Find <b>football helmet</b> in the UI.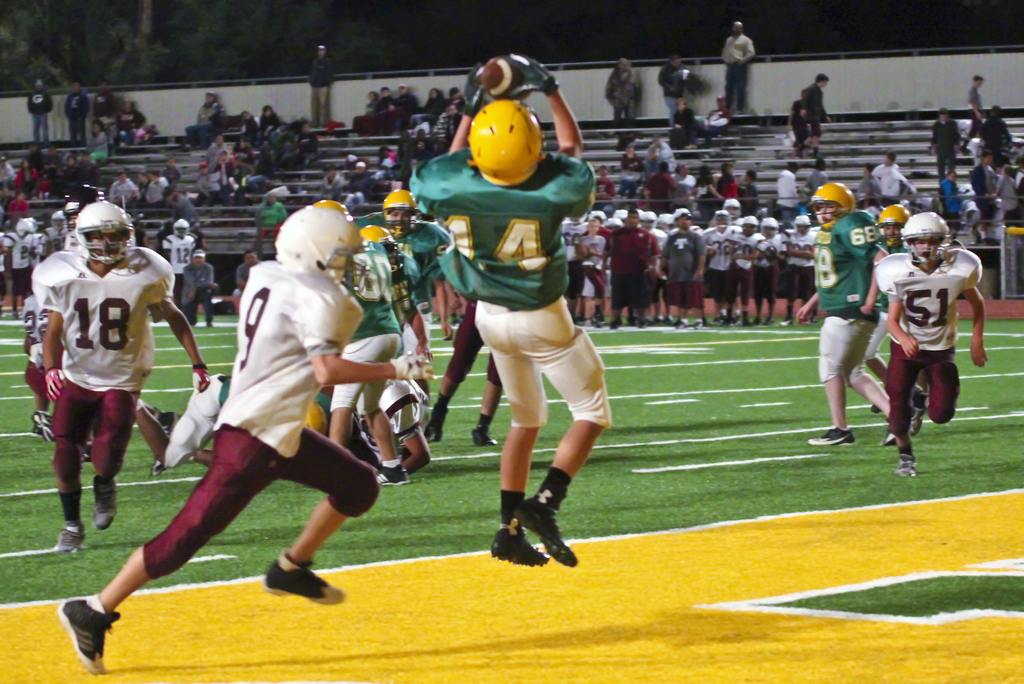
UI element at 874, 200, 918, 250.
